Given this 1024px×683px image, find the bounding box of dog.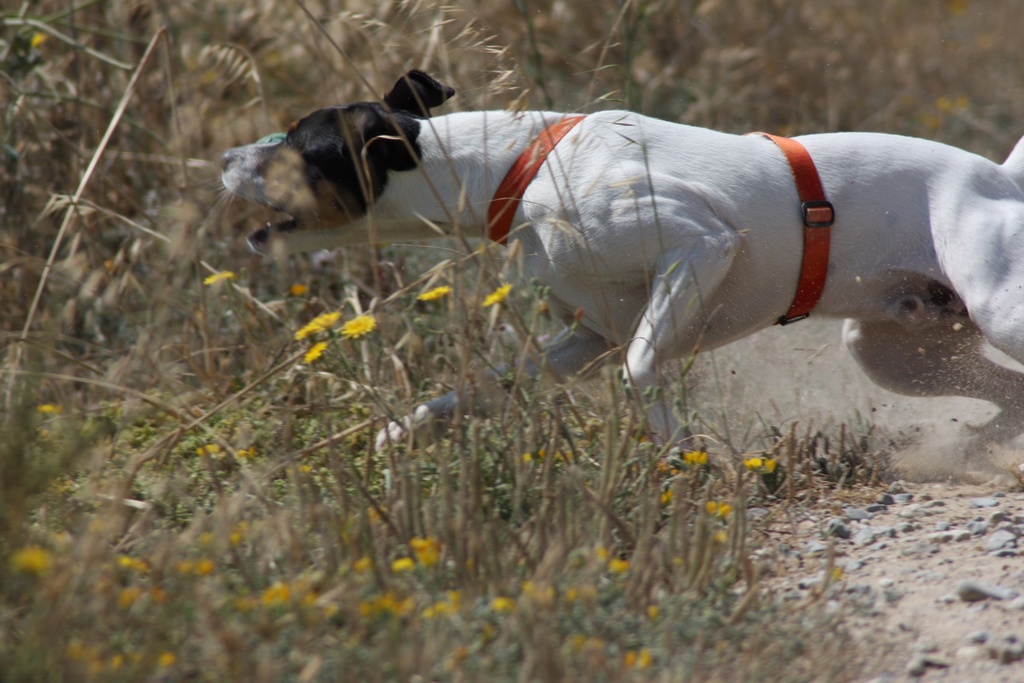
bbox(220, 62, 1023, 481).
